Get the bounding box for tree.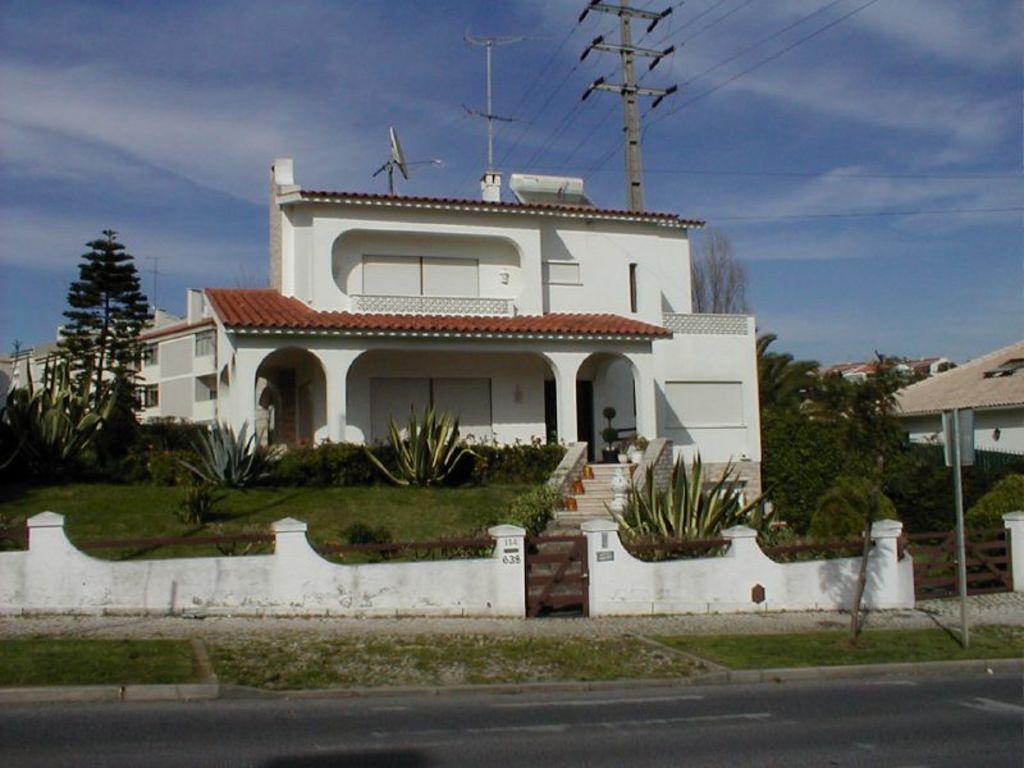
<region>31, 197, 157, 483</region>.
